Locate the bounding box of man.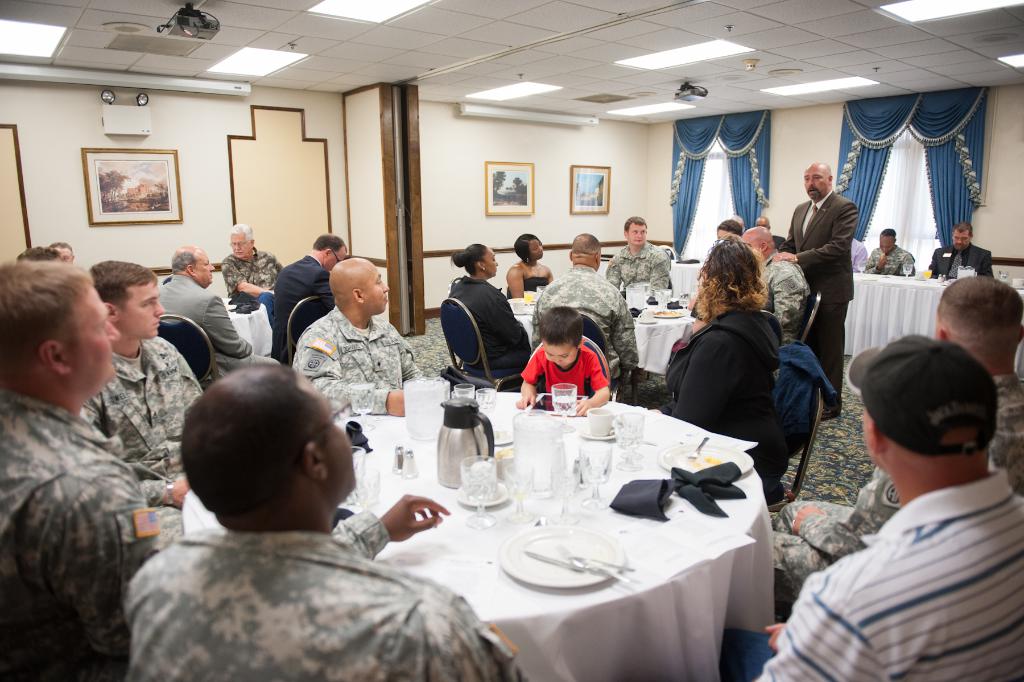
Bounding box: bbox=[755, 212, 783, 244].
